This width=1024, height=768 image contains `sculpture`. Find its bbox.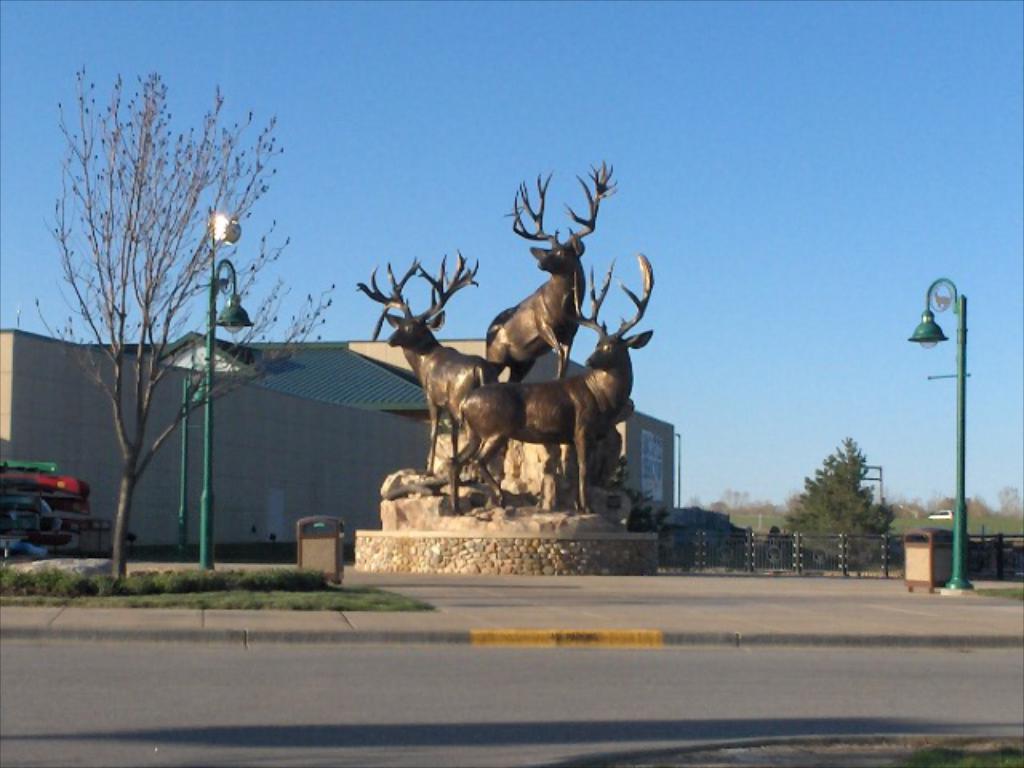
[x1=358, y1=165, x2=658, y2=518].
